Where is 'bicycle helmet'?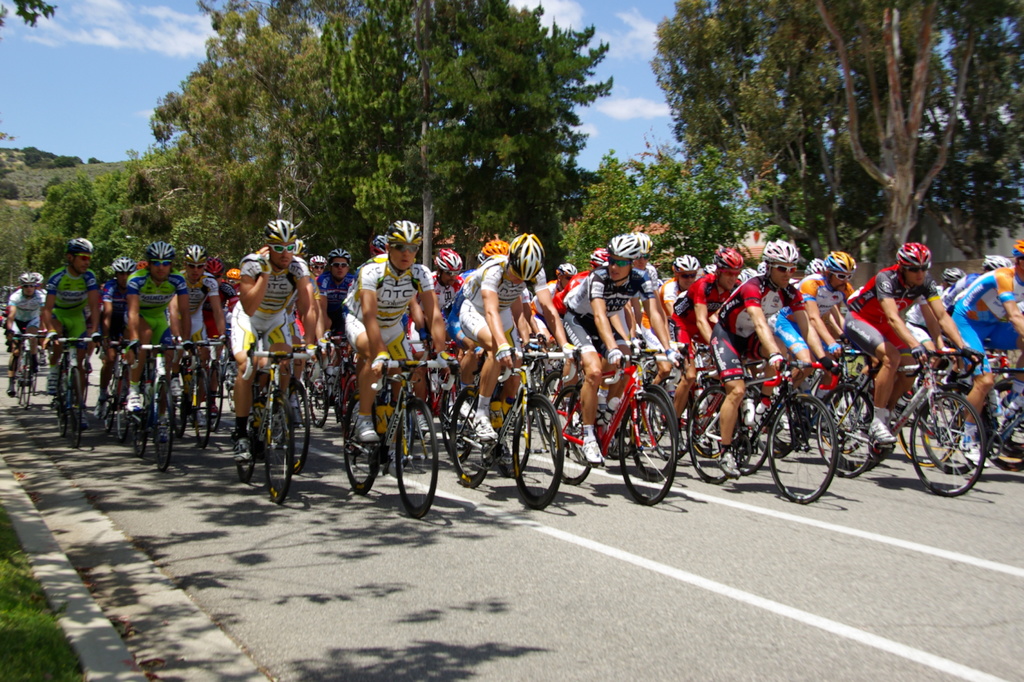
(x1=436, y1=250, x2=460, y2=269).
